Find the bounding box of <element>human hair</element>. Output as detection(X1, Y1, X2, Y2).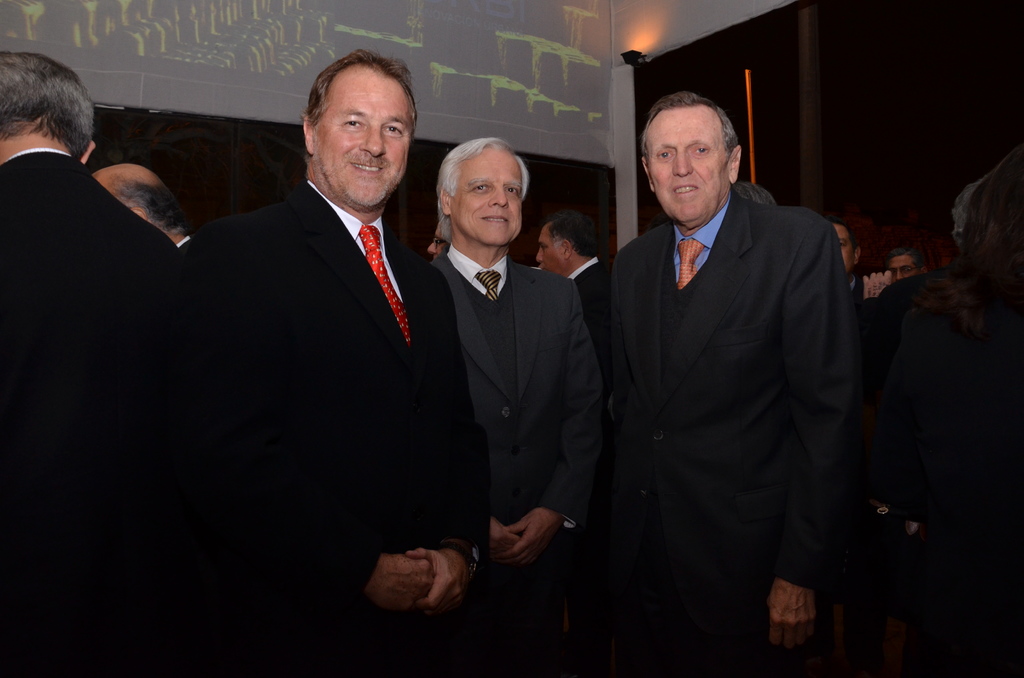
detection(951, 177, 988, 248).
